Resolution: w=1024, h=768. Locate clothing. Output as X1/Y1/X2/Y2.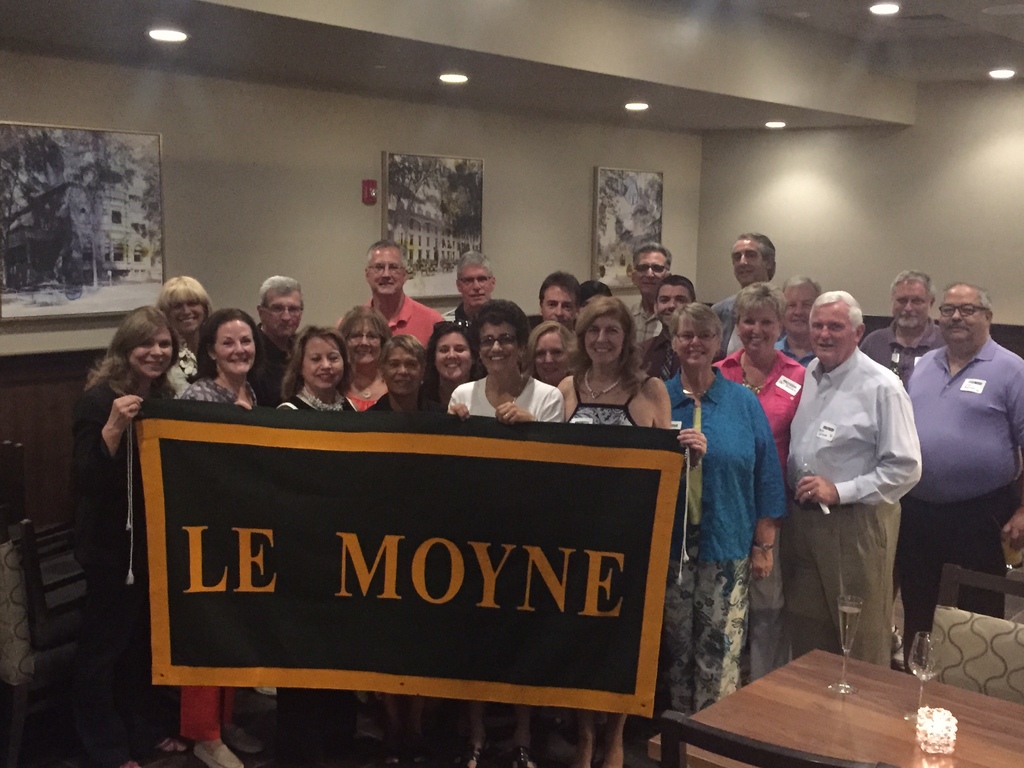
166/367/272/408.
